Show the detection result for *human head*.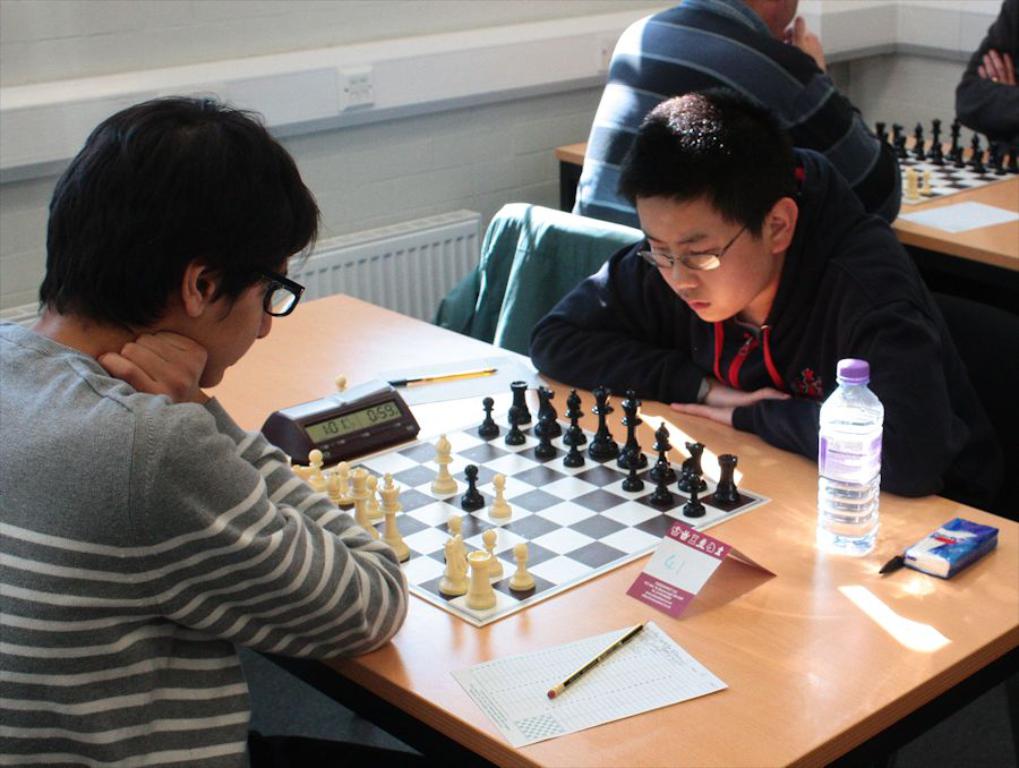
618 89 808 325.
